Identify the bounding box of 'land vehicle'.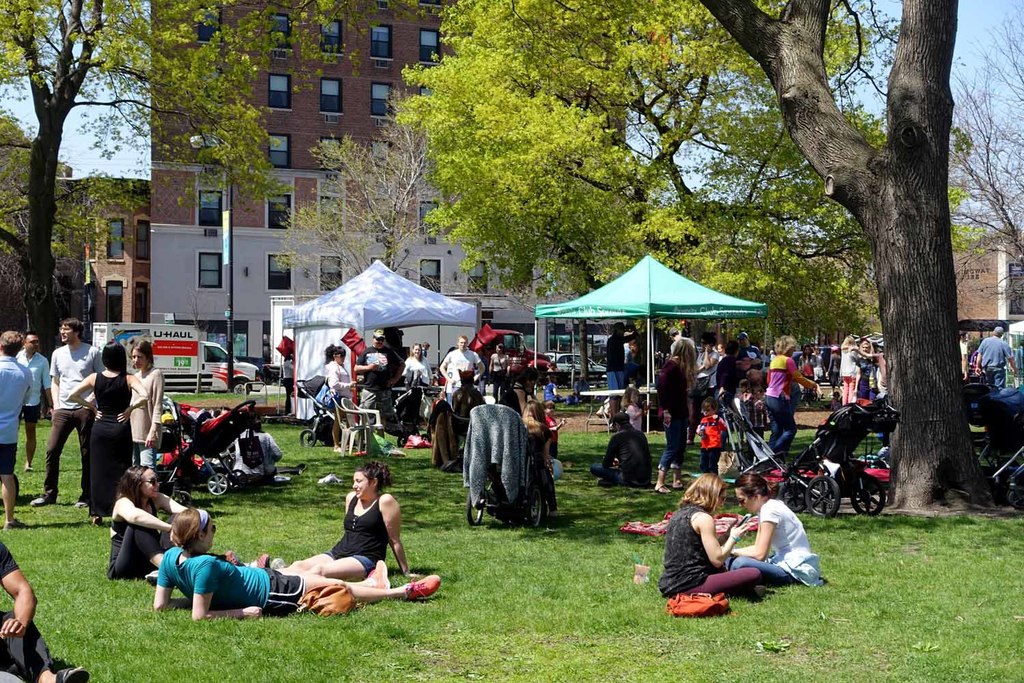
<bbox>976, 387, 1023, 506</bbox>.
